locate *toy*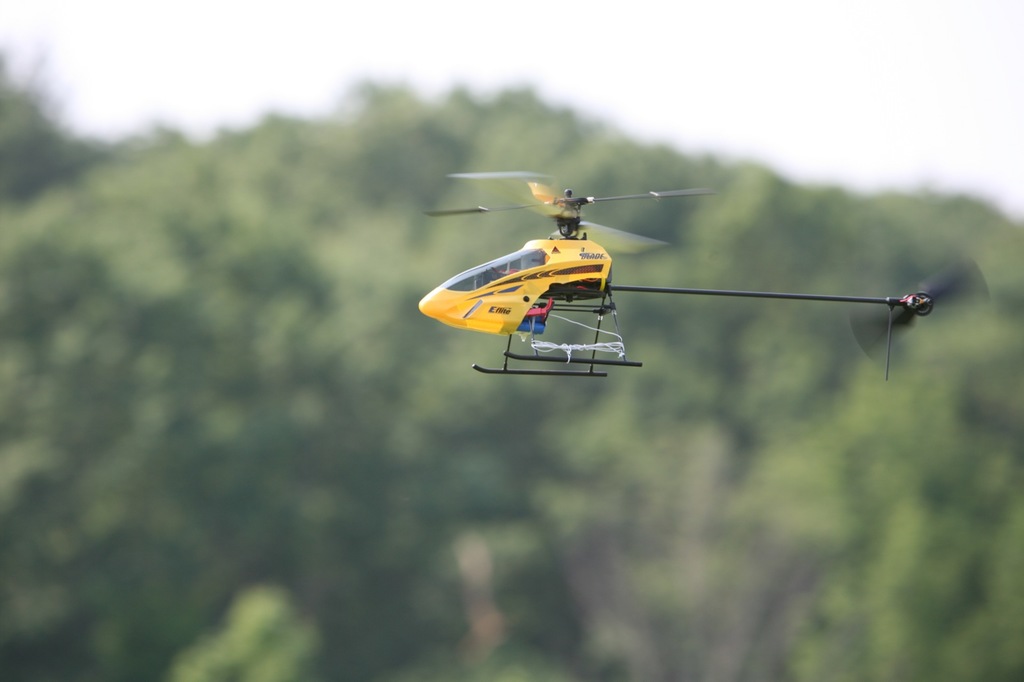
rect(410, 159, 996, 396)
